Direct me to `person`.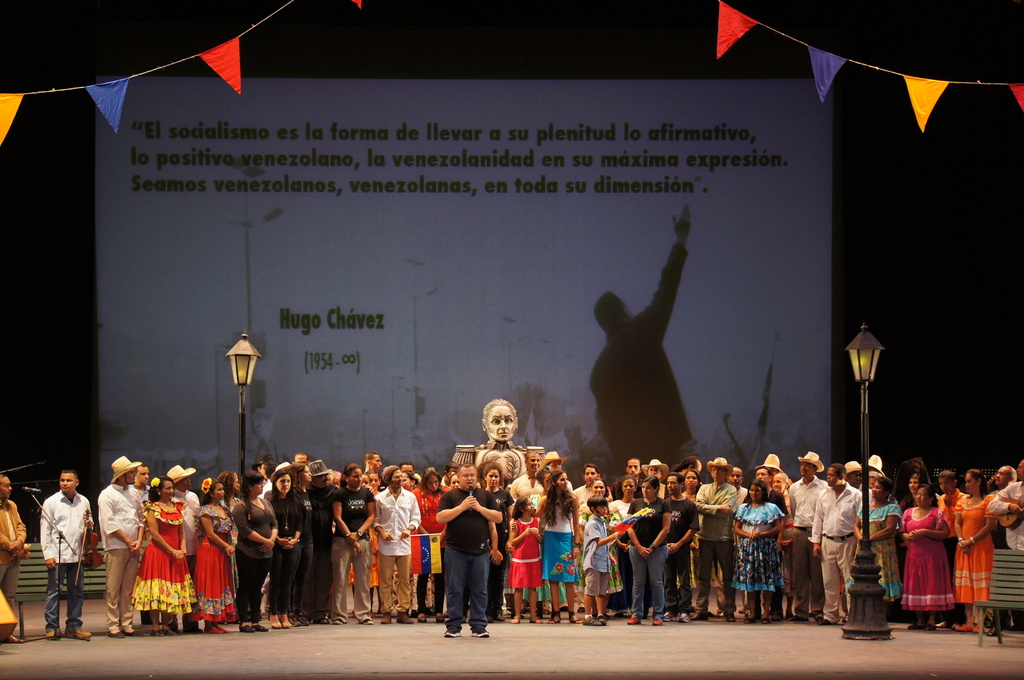
Direction: 984 461 1023 631.
